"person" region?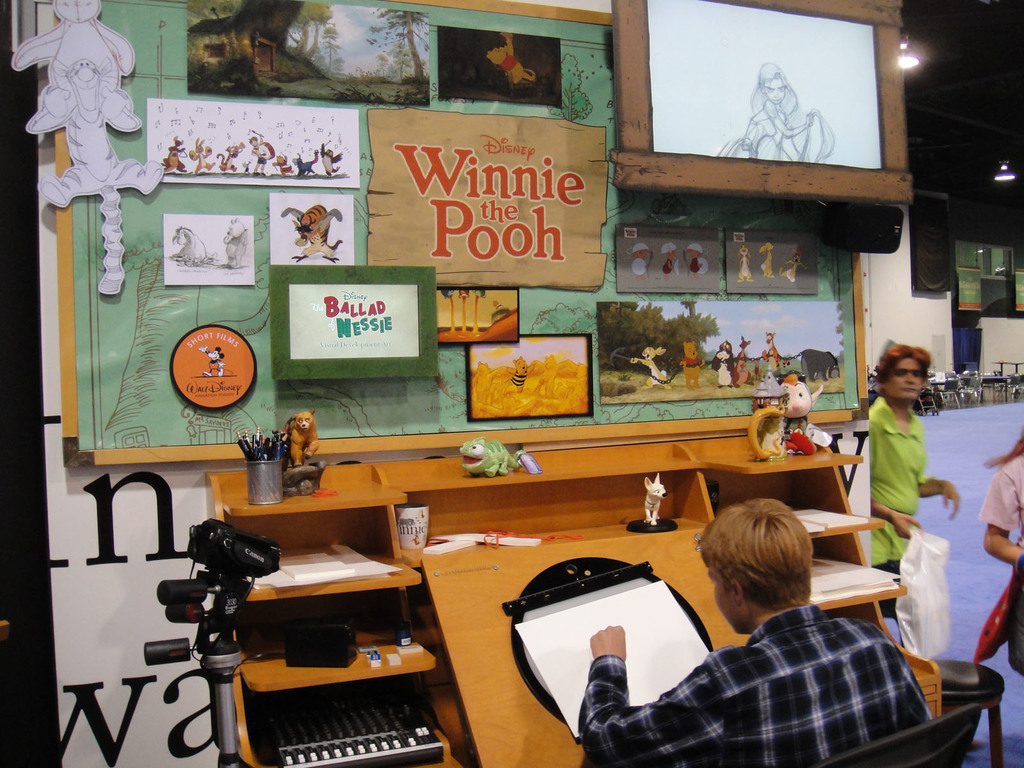
bbox=[973, 399, 1023, 668]
